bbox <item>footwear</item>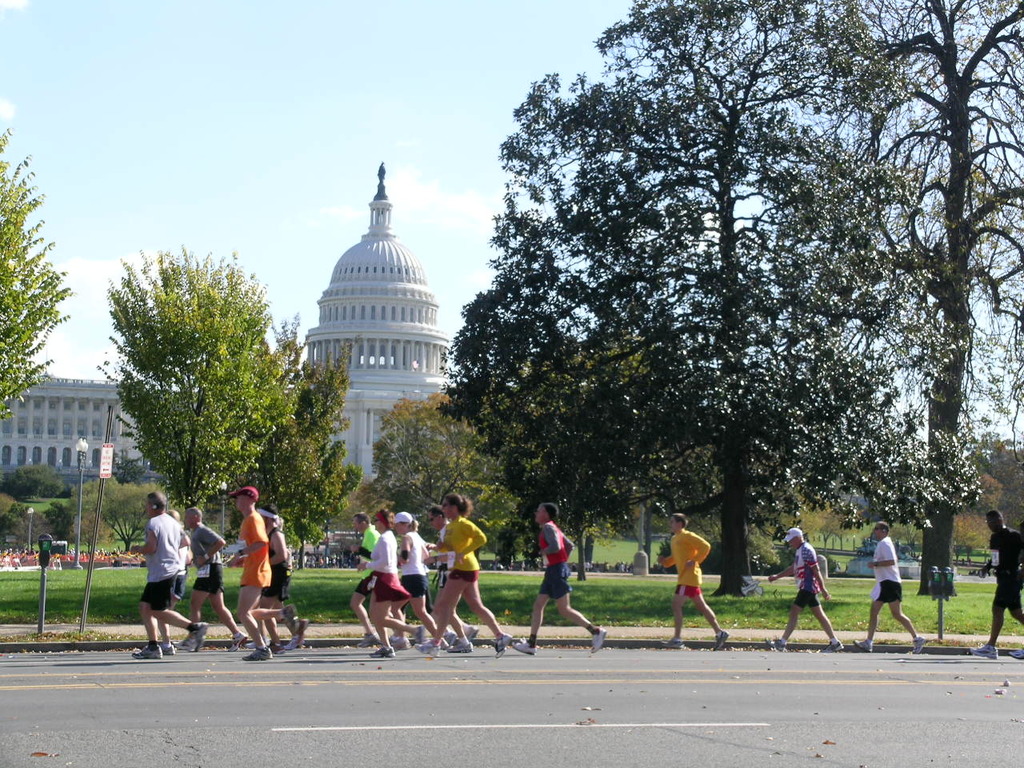
locate(767, 634, 786, 650)
